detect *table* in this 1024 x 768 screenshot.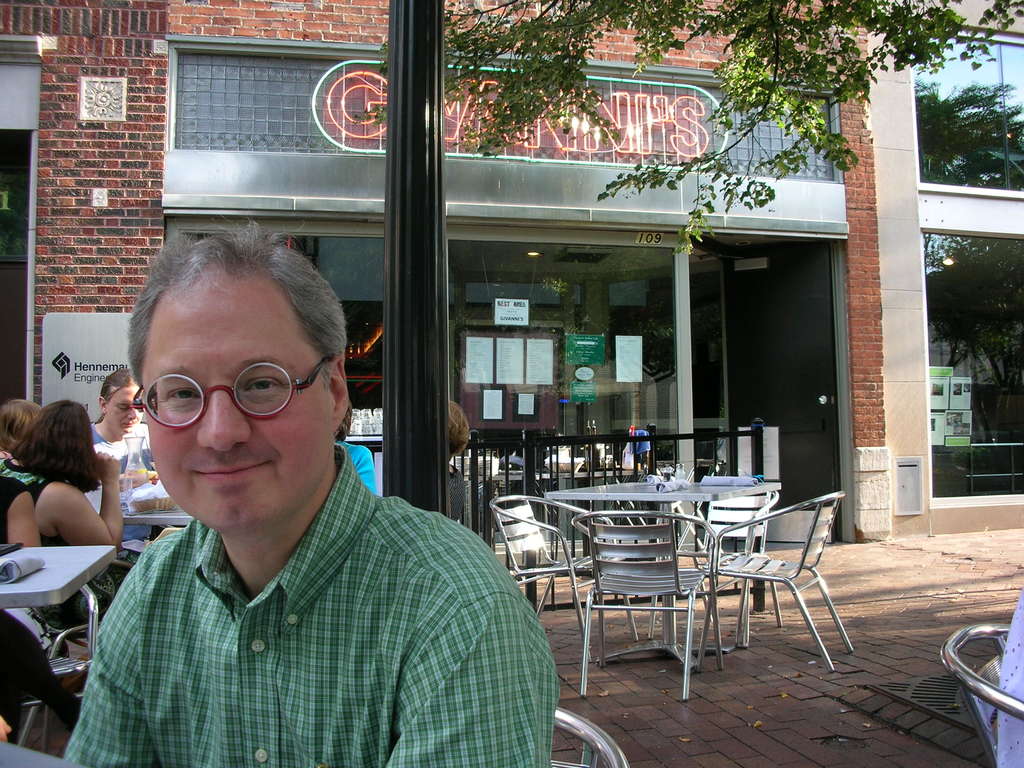
Detection: bbox=(0, 544, 116, 657).
